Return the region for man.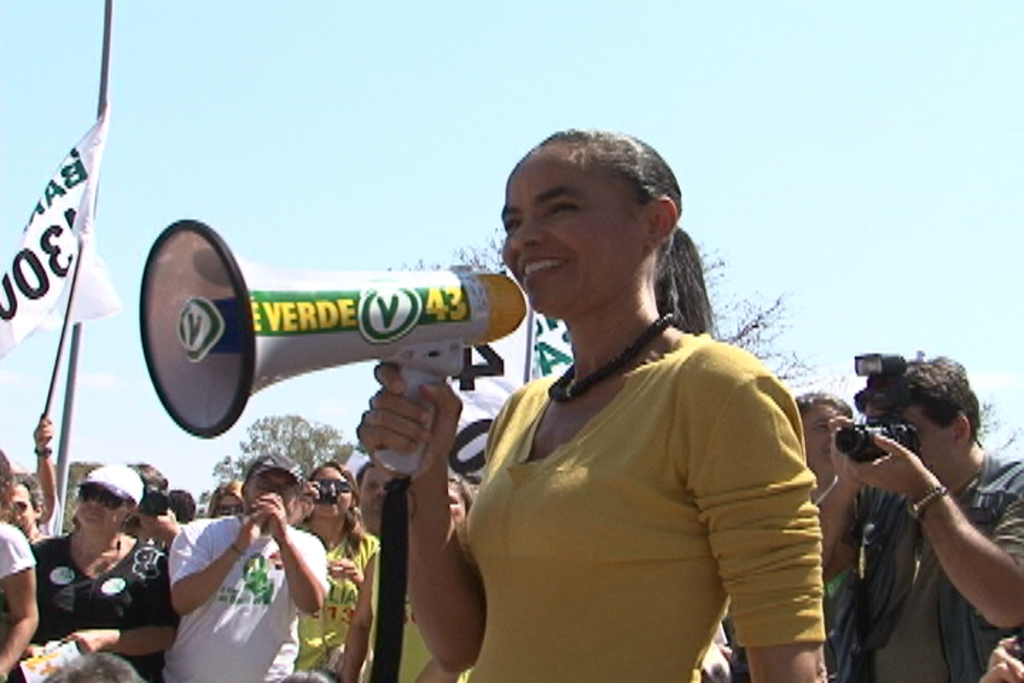
locate(122, 461, 186, 555).
